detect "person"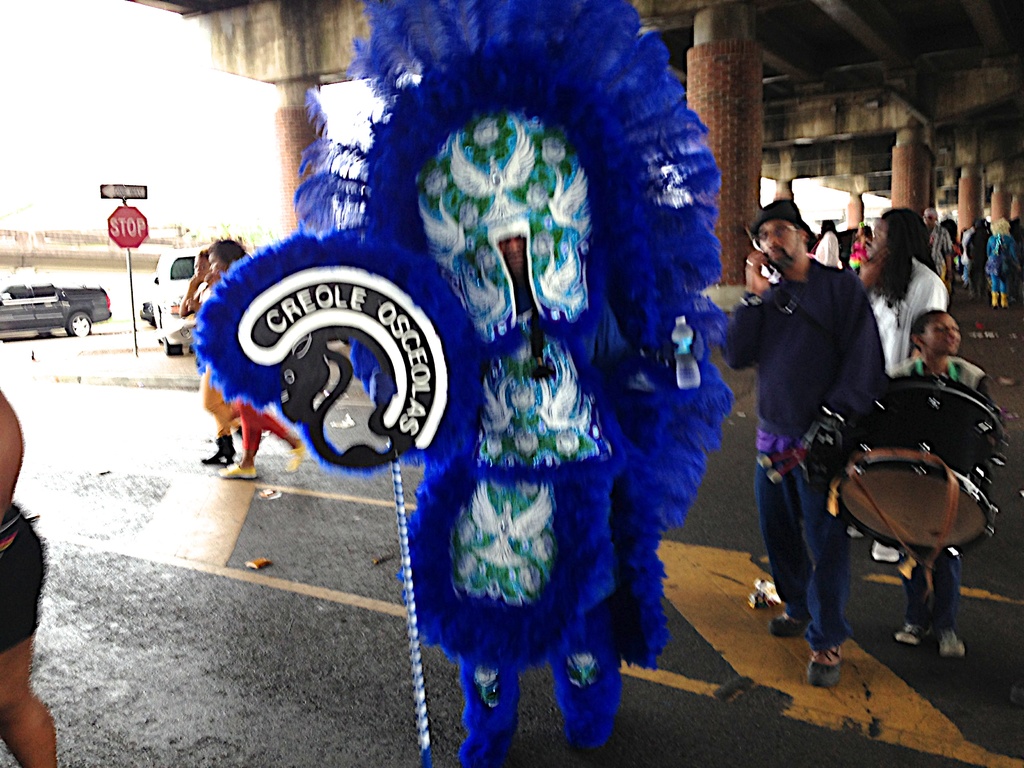
890 307 1009 655
